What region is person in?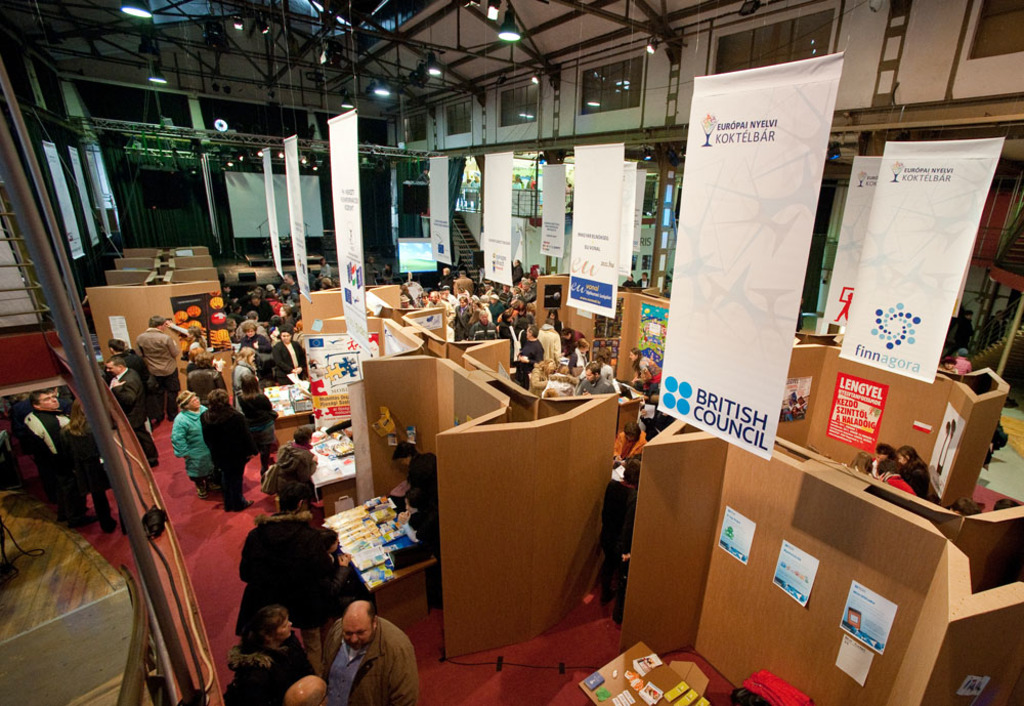
449/297/471/337.
